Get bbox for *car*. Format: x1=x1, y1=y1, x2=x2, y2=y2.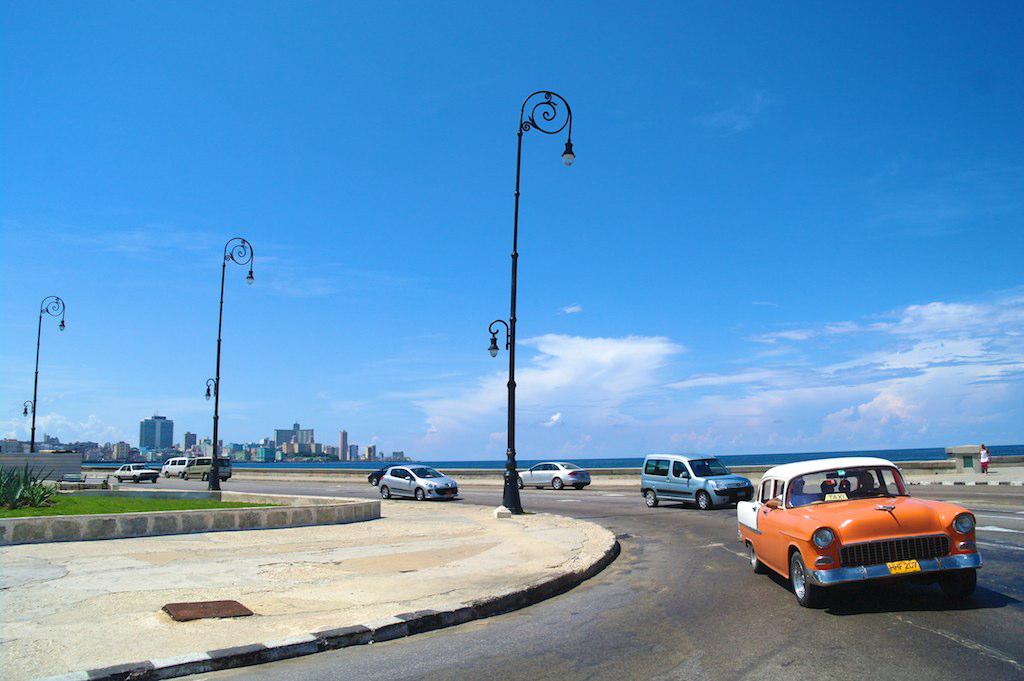
x1=515, y1=462, x2=593, y2=489.
